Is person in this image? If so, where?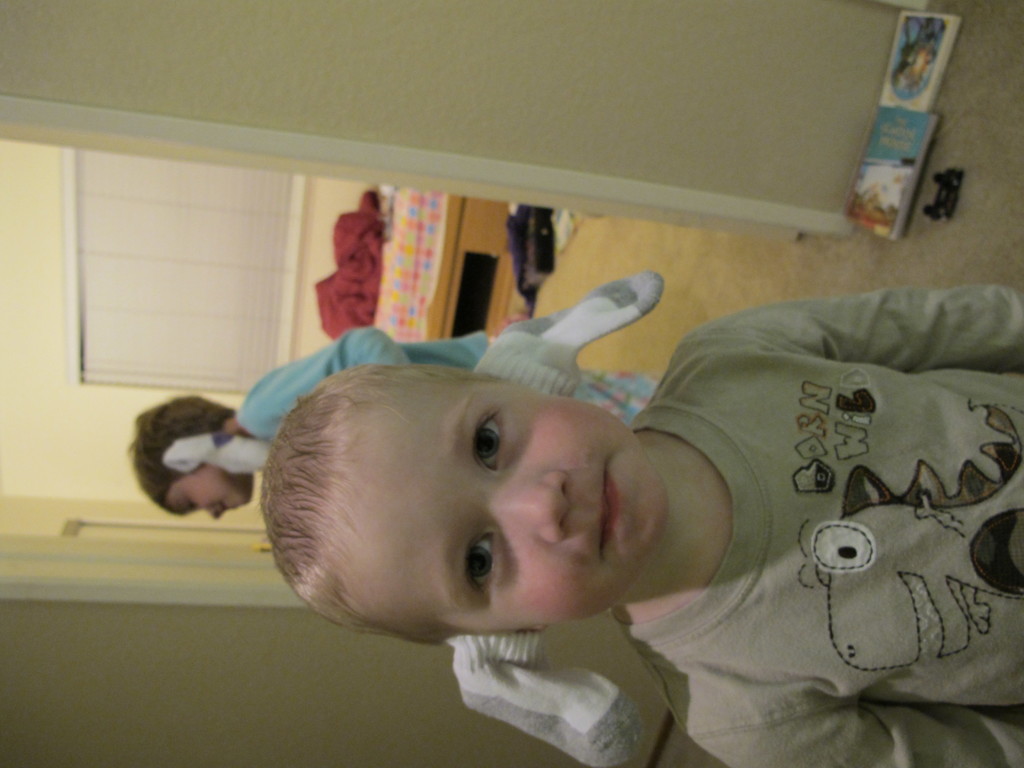
Yes, at bbox=(214, 268, 899, 737).
